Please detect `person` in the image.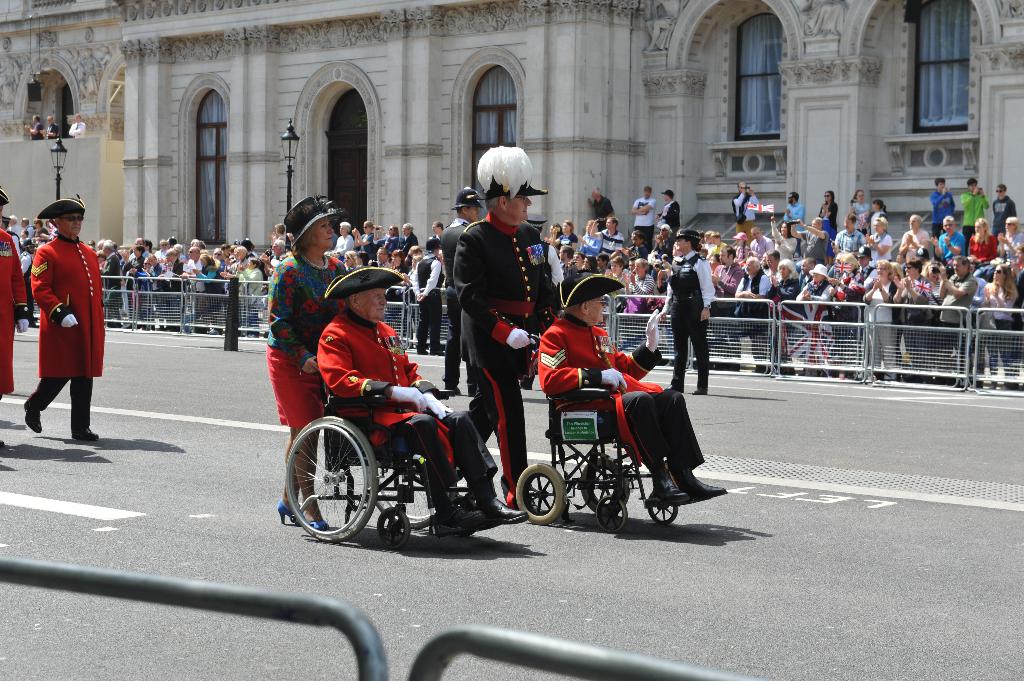
pyautogui.locateOnScreen(142, 259, 150, 269).
